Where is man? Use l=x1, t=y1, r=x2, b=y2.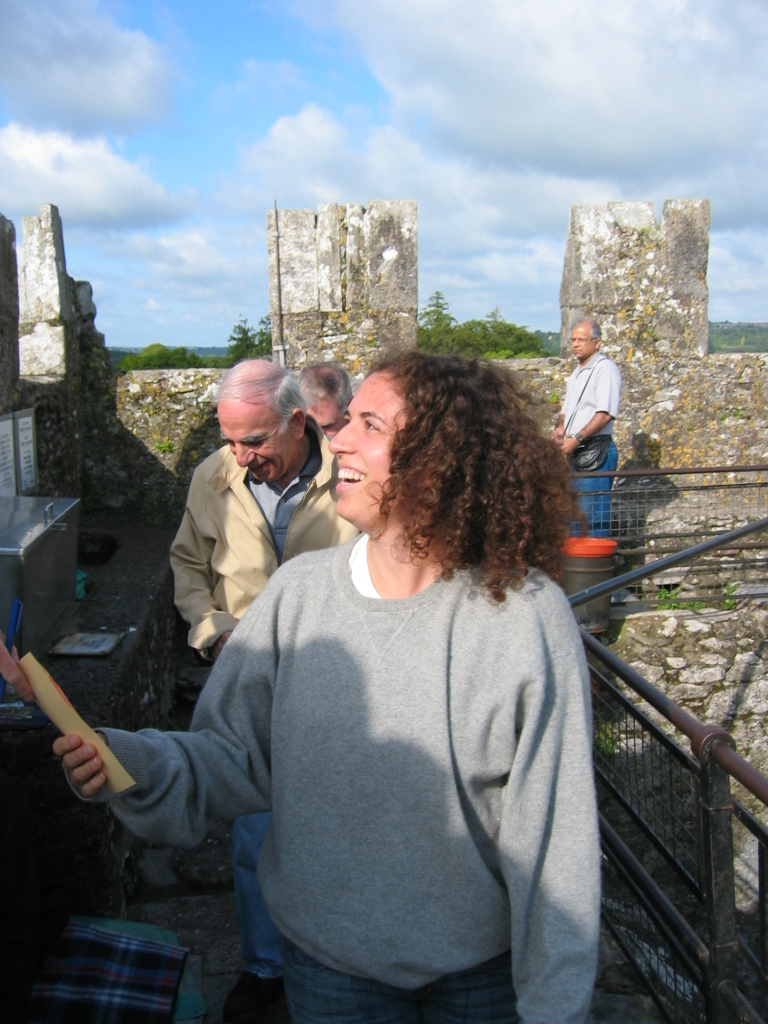
l=575, t=311, r=646, b=500.
